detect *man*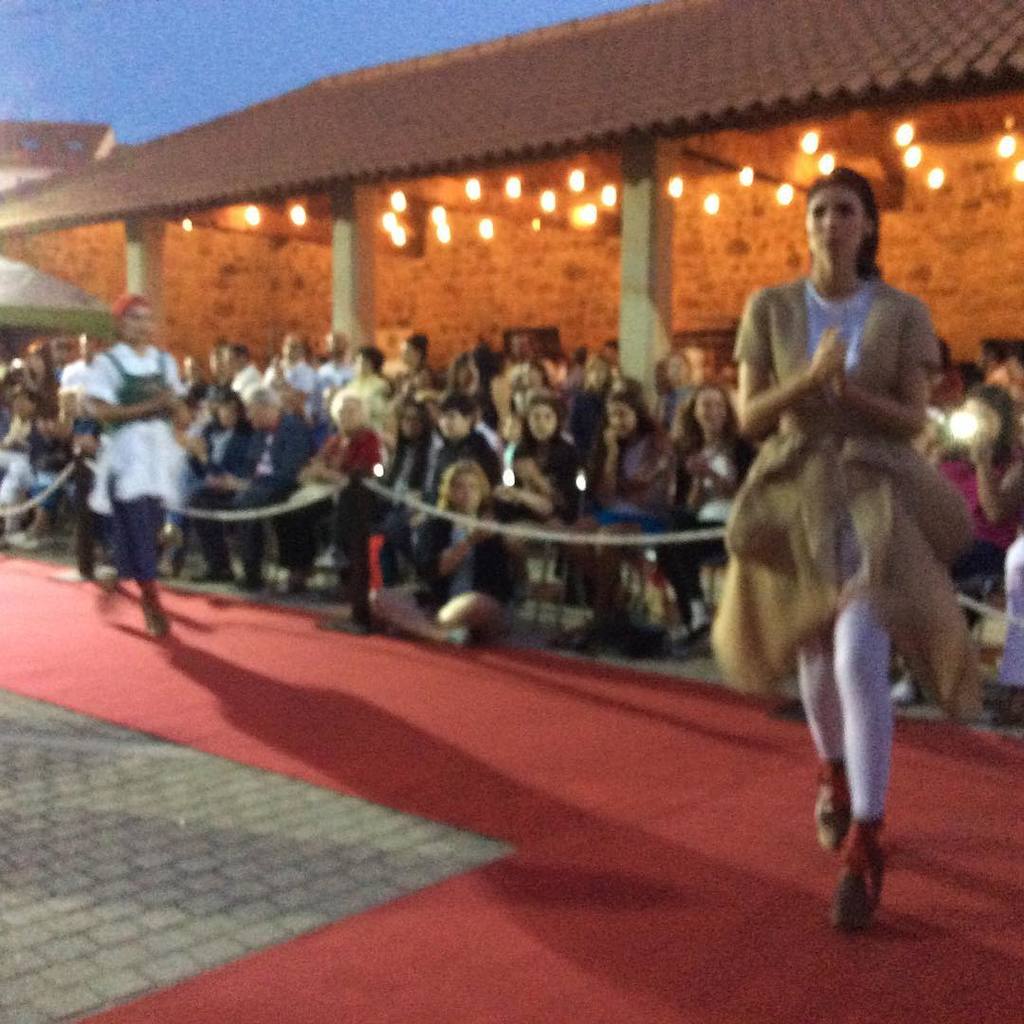
54:335:100:432
